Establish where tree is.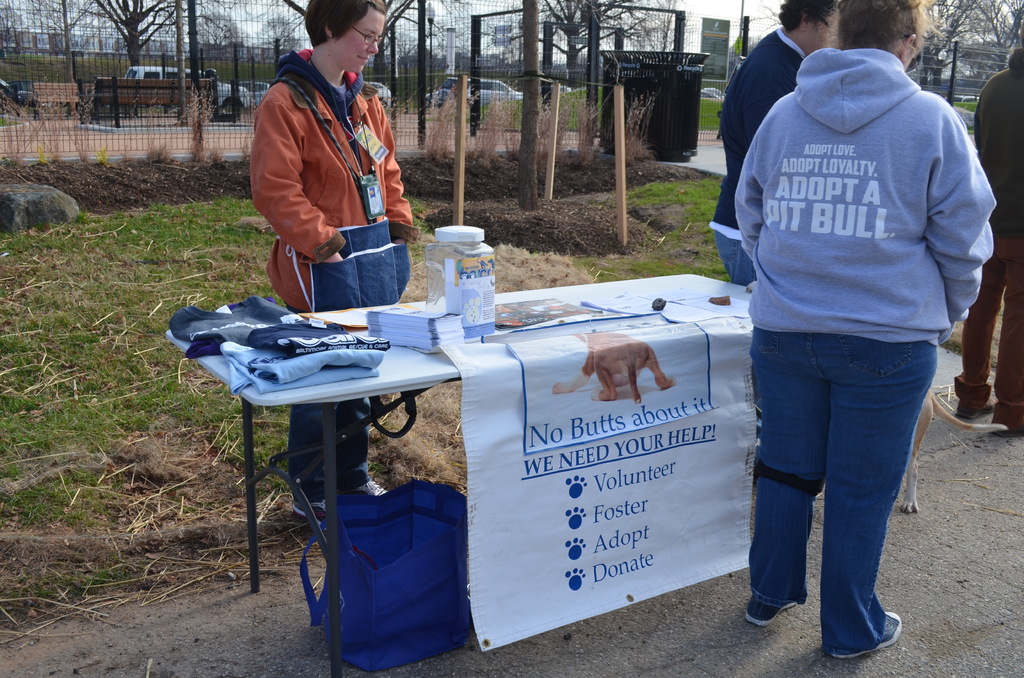
Established at bbox=[103, 0, 195, 65].
